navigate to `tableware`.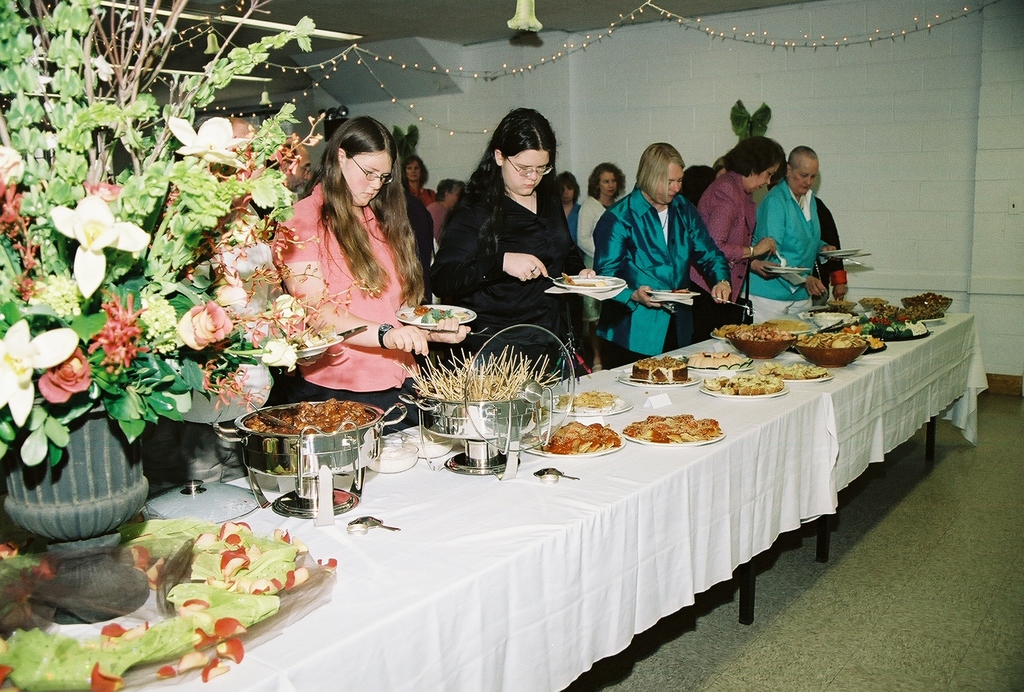
Navigation target: 860 301 902 325.
